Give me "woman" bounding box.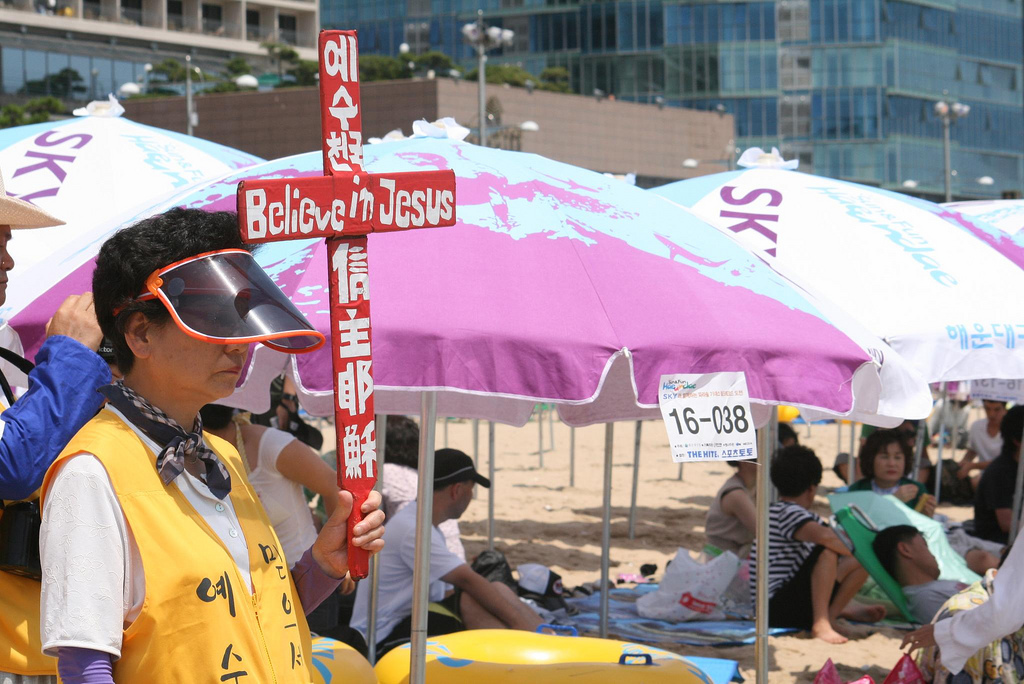
[left=843, top=435, right=914, bottom=594].
